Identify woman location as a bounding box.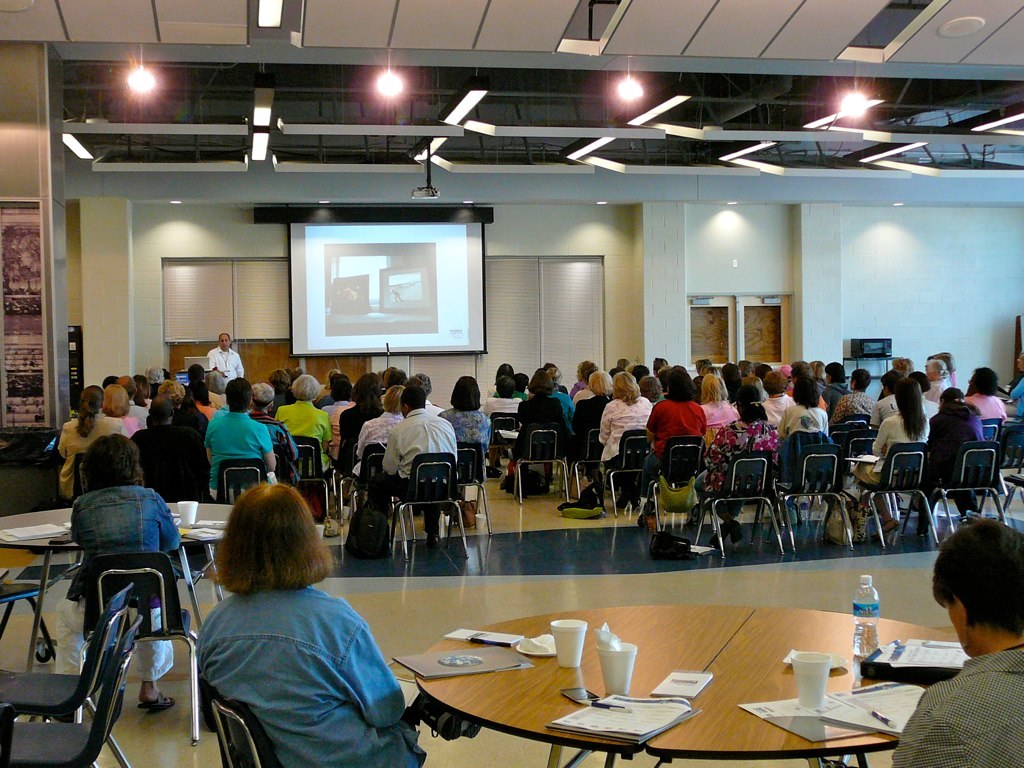
430:376:490:526.
